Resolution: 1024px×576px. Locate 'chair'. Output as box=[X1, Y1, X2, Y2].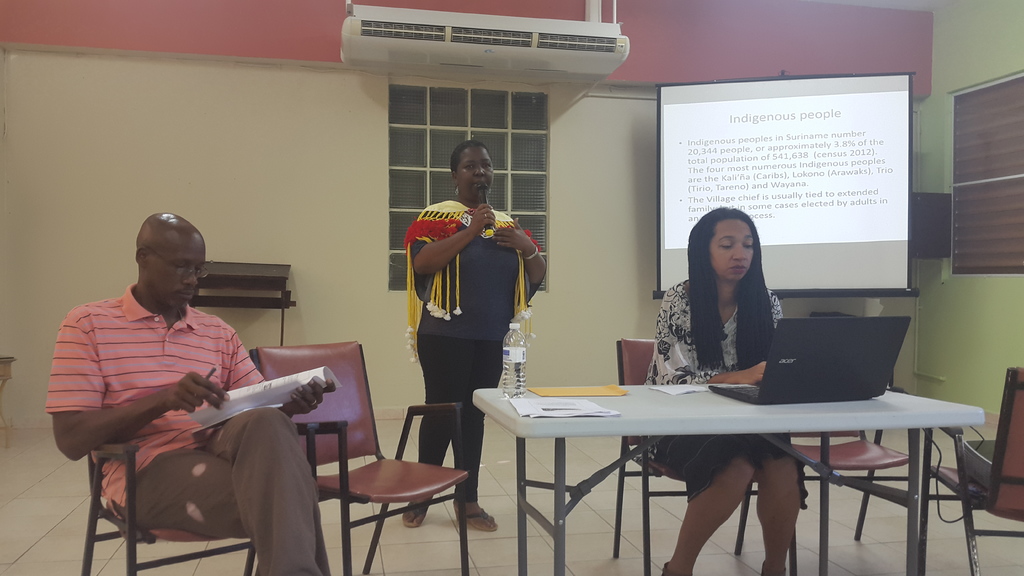
box=[81, 346, 320, 575].
